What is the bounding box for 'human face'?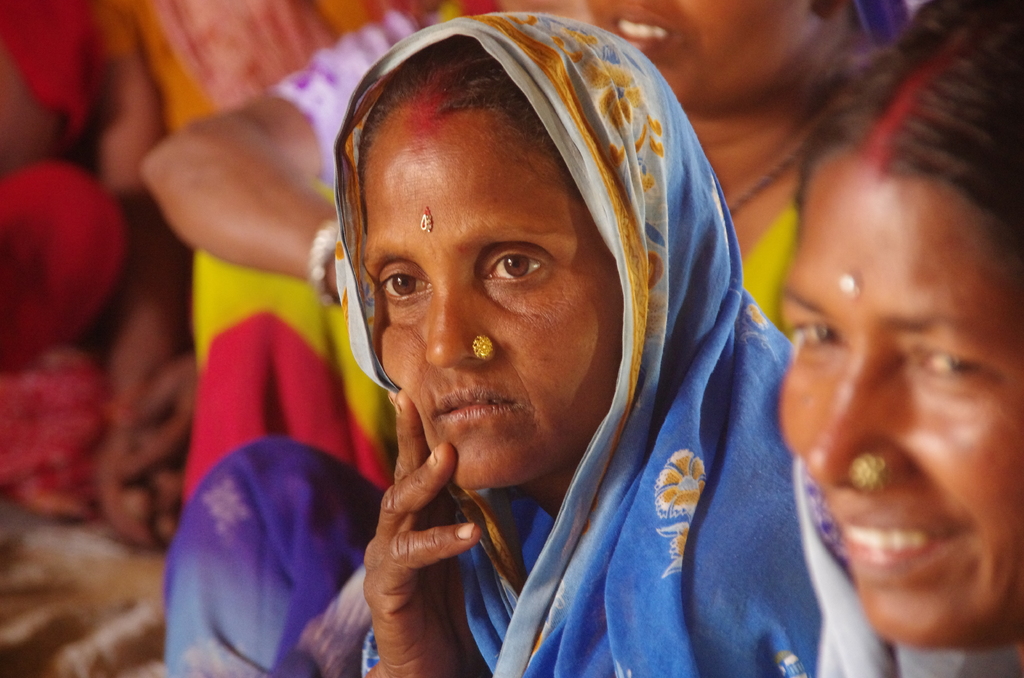
rect(753, 165, 1017, 650).
